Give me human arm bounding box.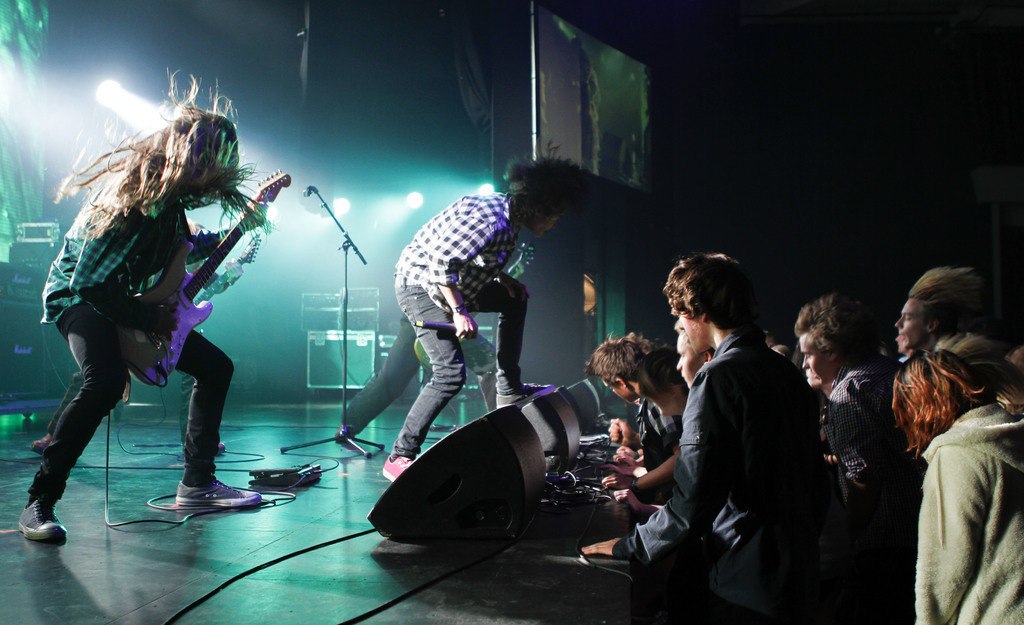
(x1=65, y1=190, x2=177, y2=343).
